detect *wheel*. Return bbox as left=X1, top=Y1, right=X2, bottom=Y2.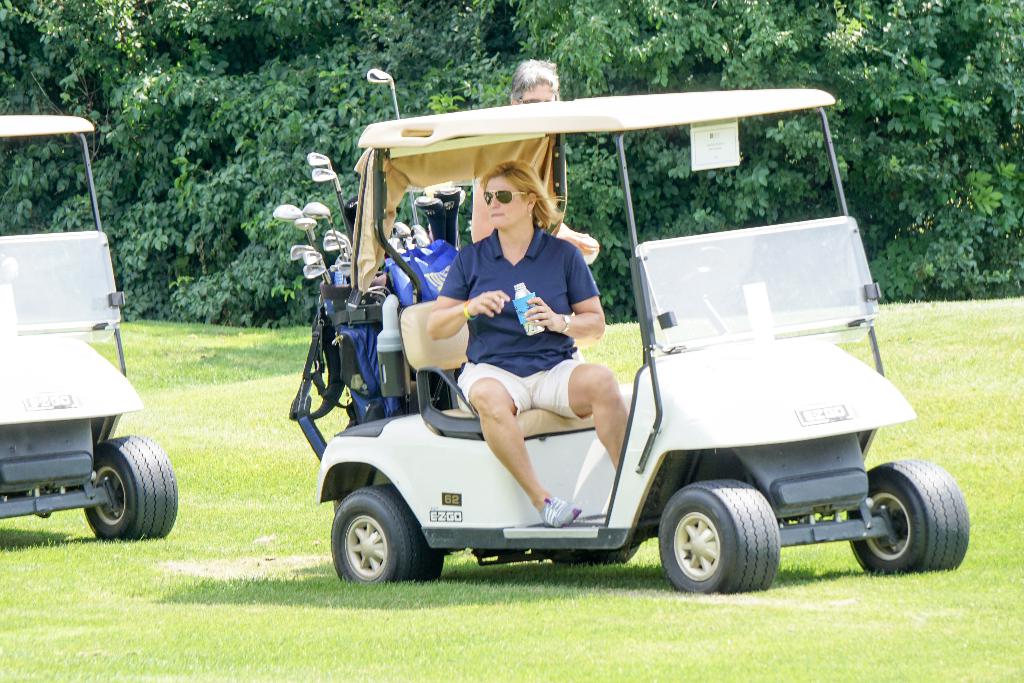
left=842, top=456, right=970, bottom=577.
